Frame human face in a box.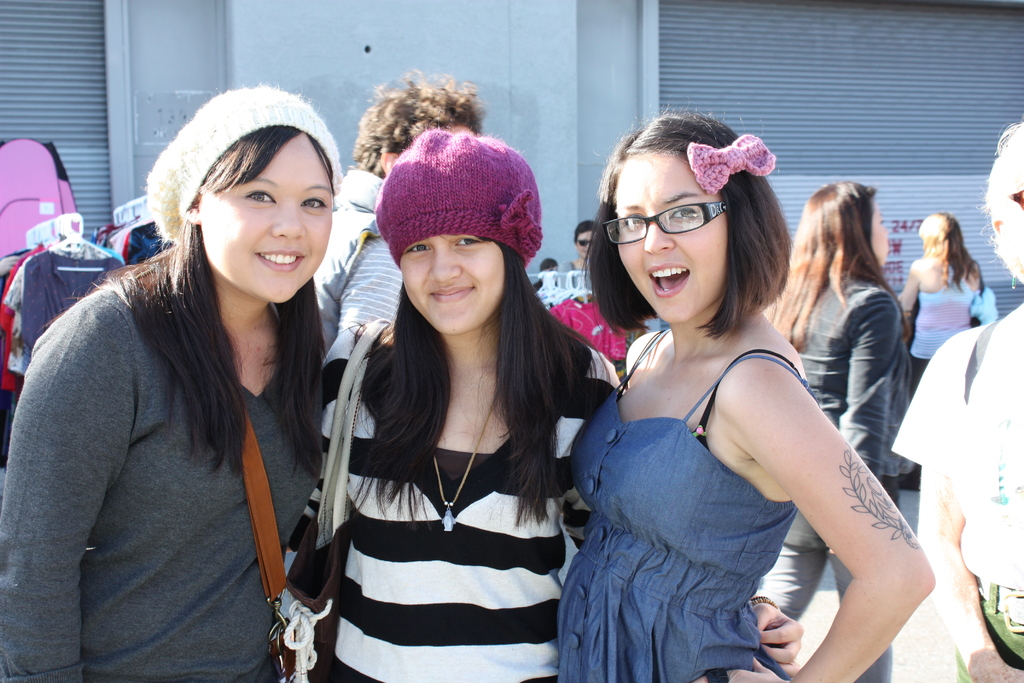
bbox=[200, 131, 335, 304].
